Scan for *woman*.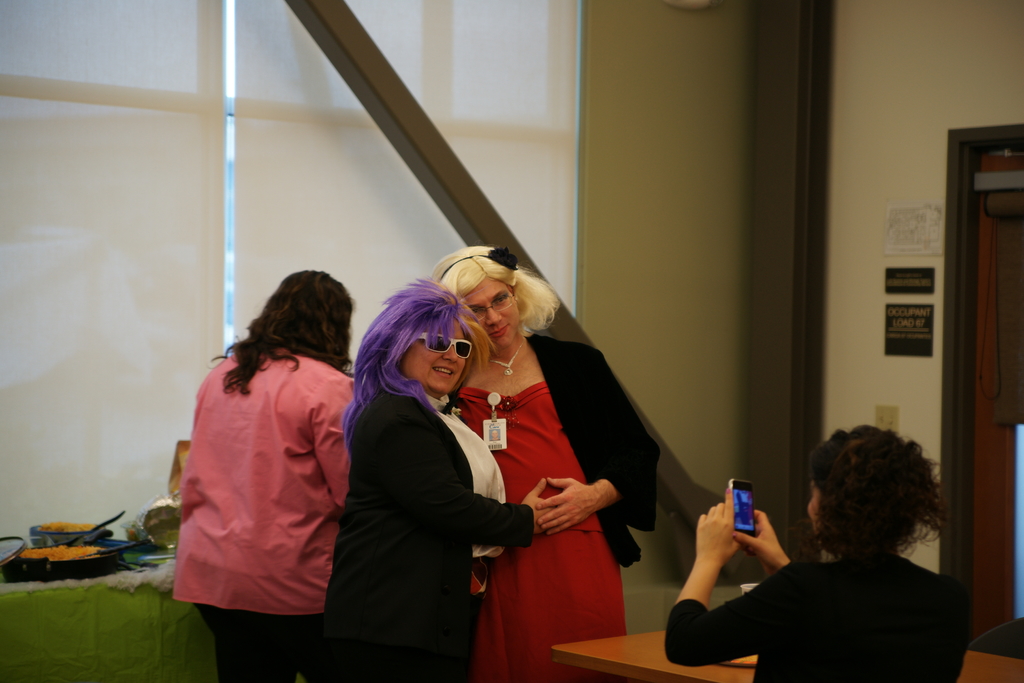
Scan result: 311:276:563:682.
